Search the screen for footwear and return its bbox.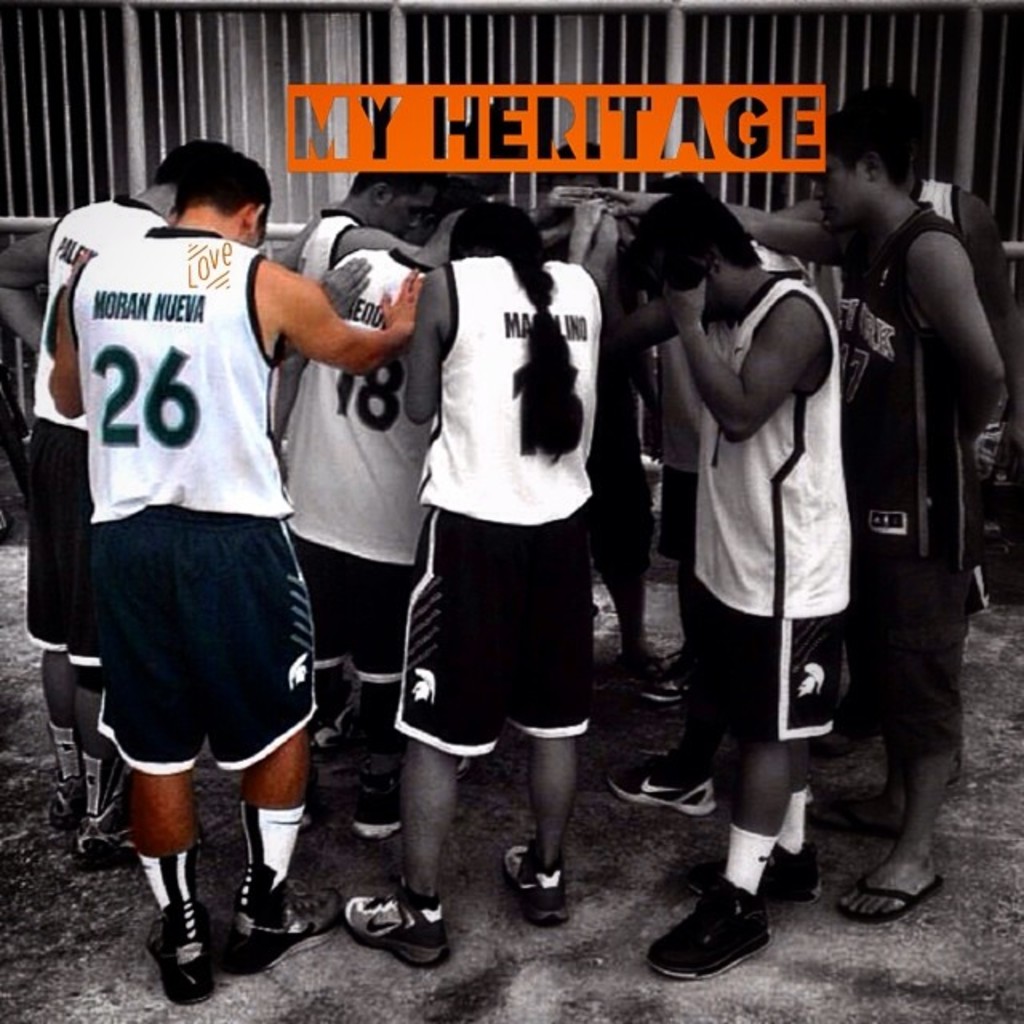
Found: select_region(341, 885, 450, 962).
